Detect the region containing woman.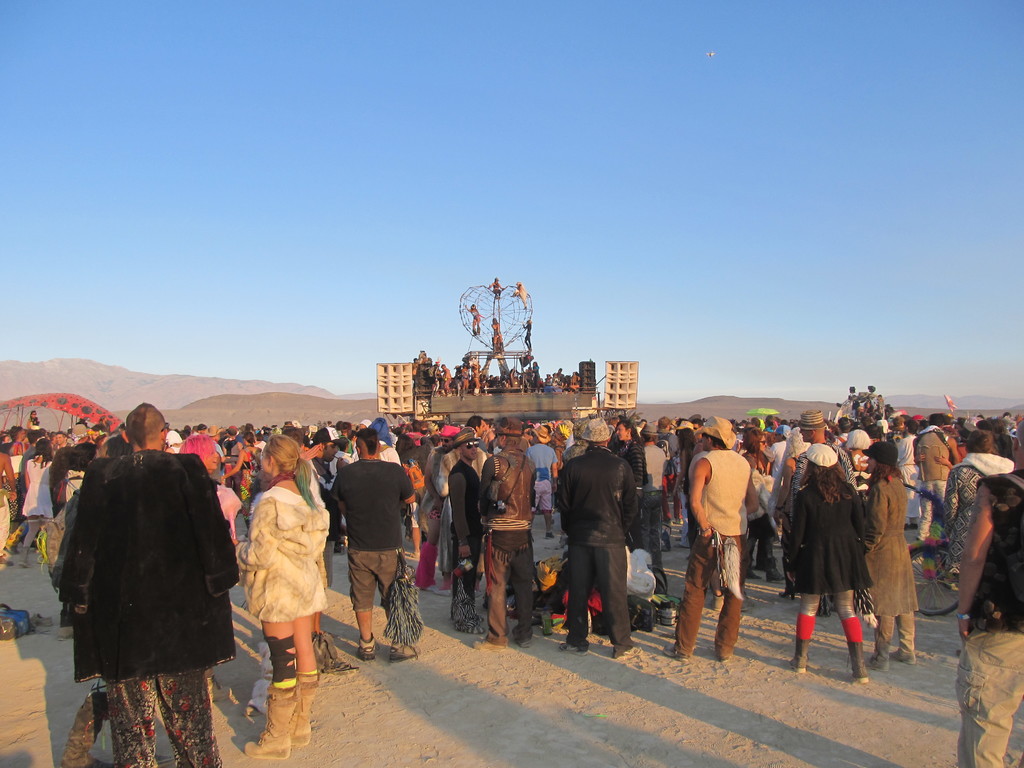
box(470, 361, 482, 396).
